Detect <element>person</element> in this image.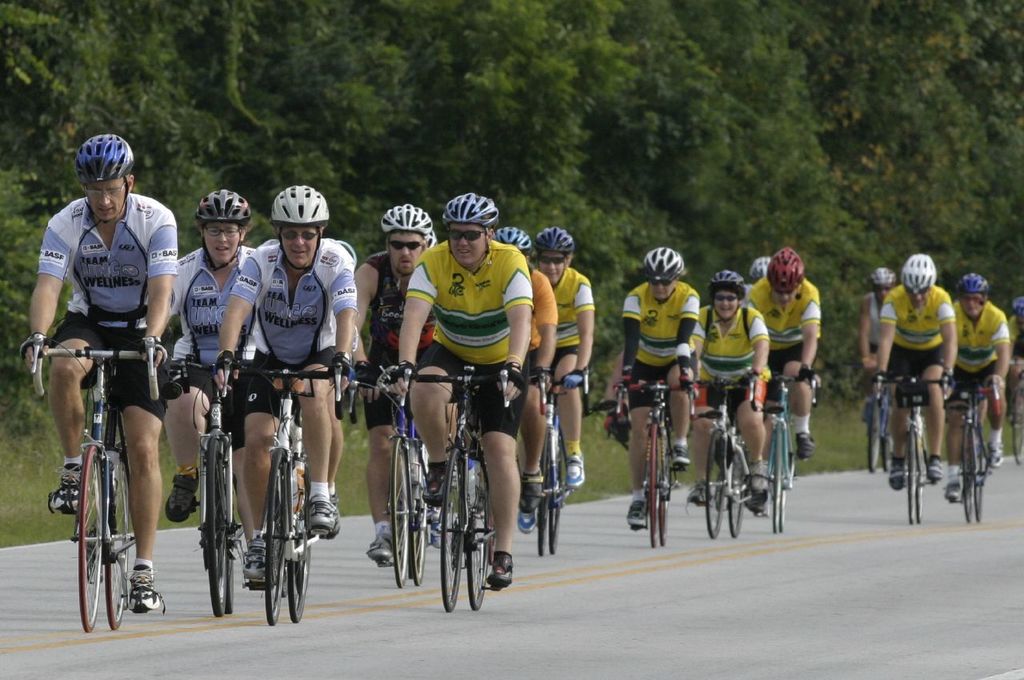
Detection: pyautogui.locateOnScreen(746, 242, 822, 462).
